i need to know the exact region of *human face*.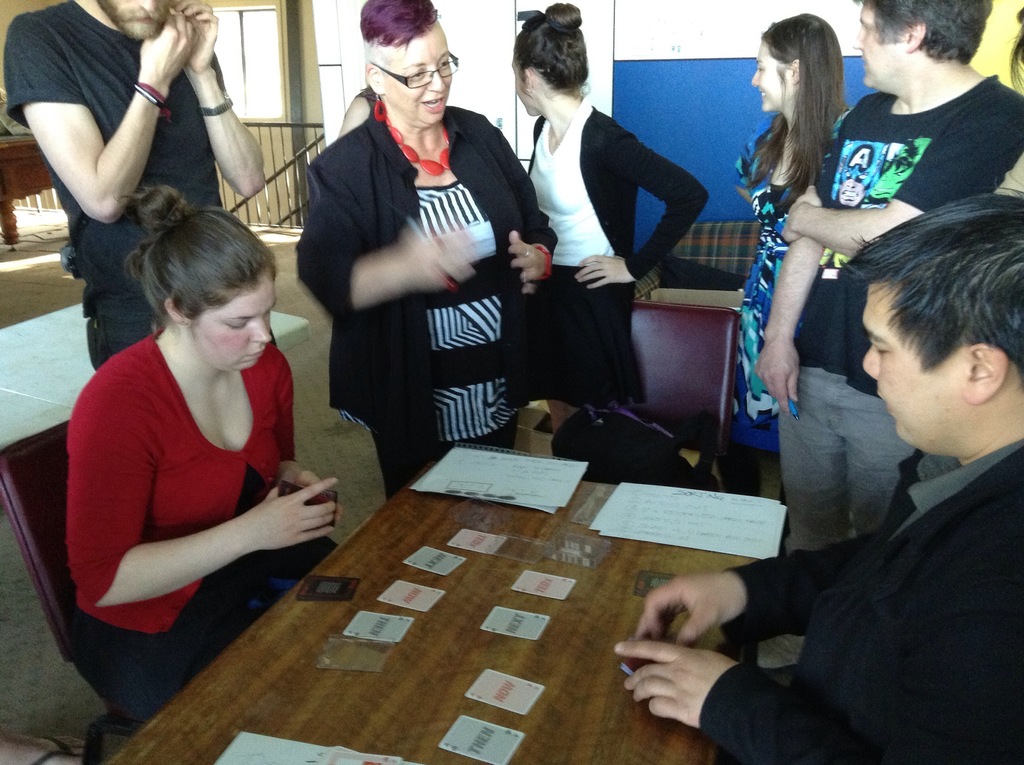
Region: bbox(850, 3, 893, 86).
